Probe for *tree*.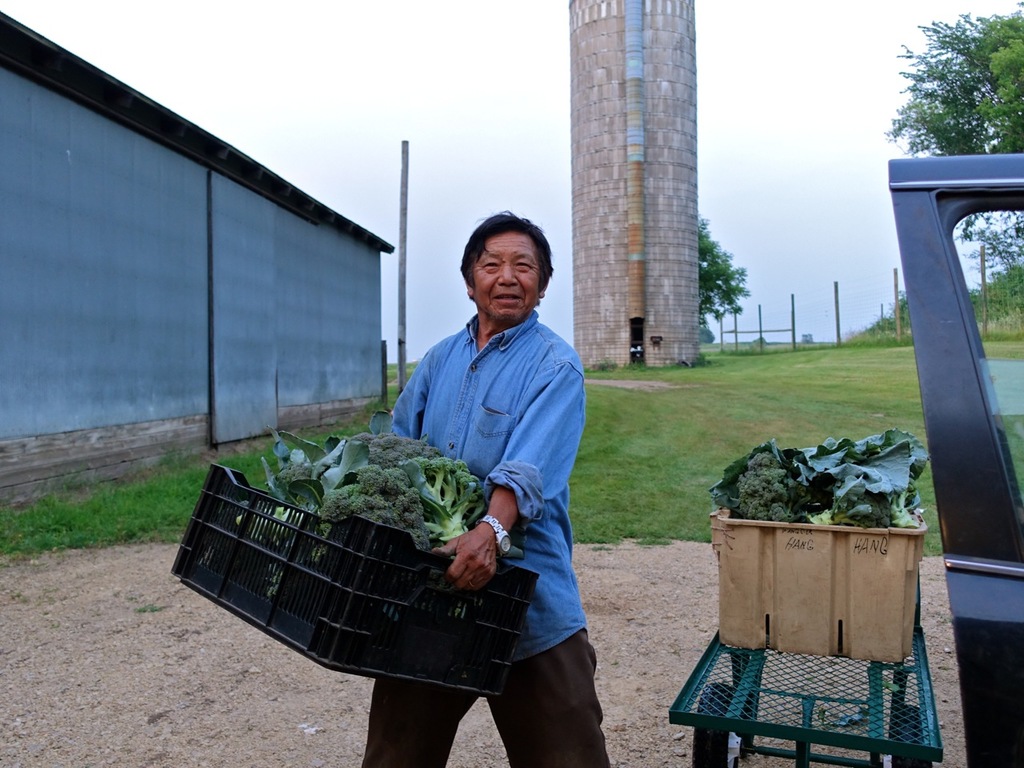
Probe result: detection(697, 207, 754, 334).
